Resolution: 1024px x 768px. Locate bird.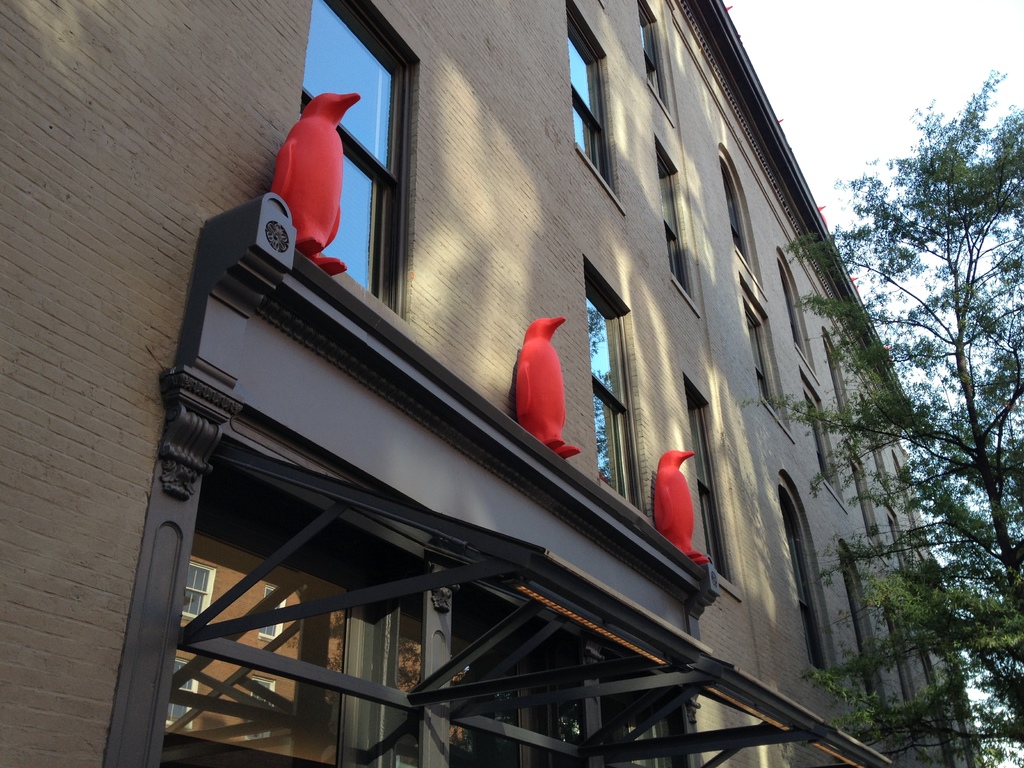
bbox(659, 441, 709, 565).
